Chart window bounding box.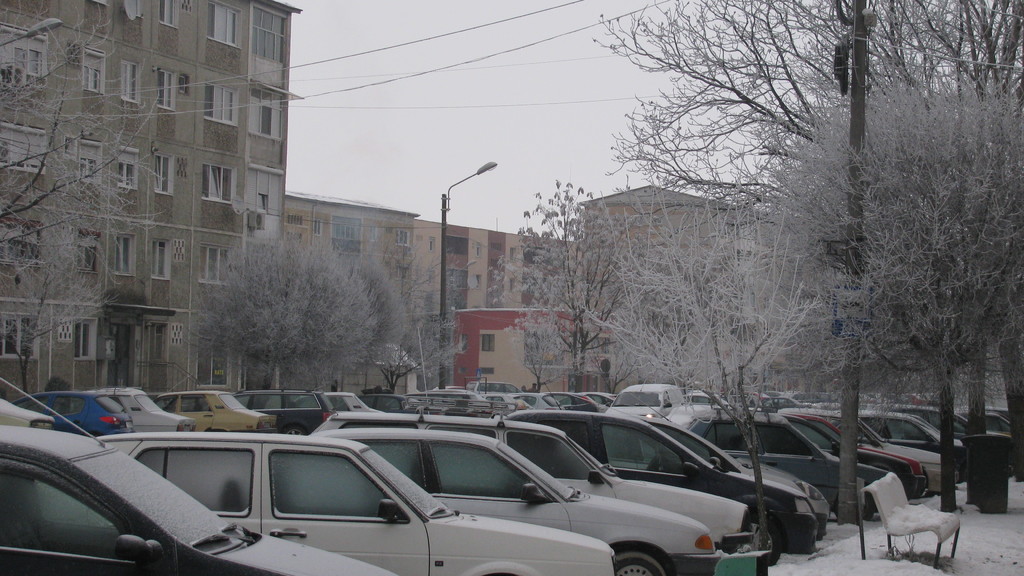
Charted: <bbox>285, 212, 300, 227</bbox>.
